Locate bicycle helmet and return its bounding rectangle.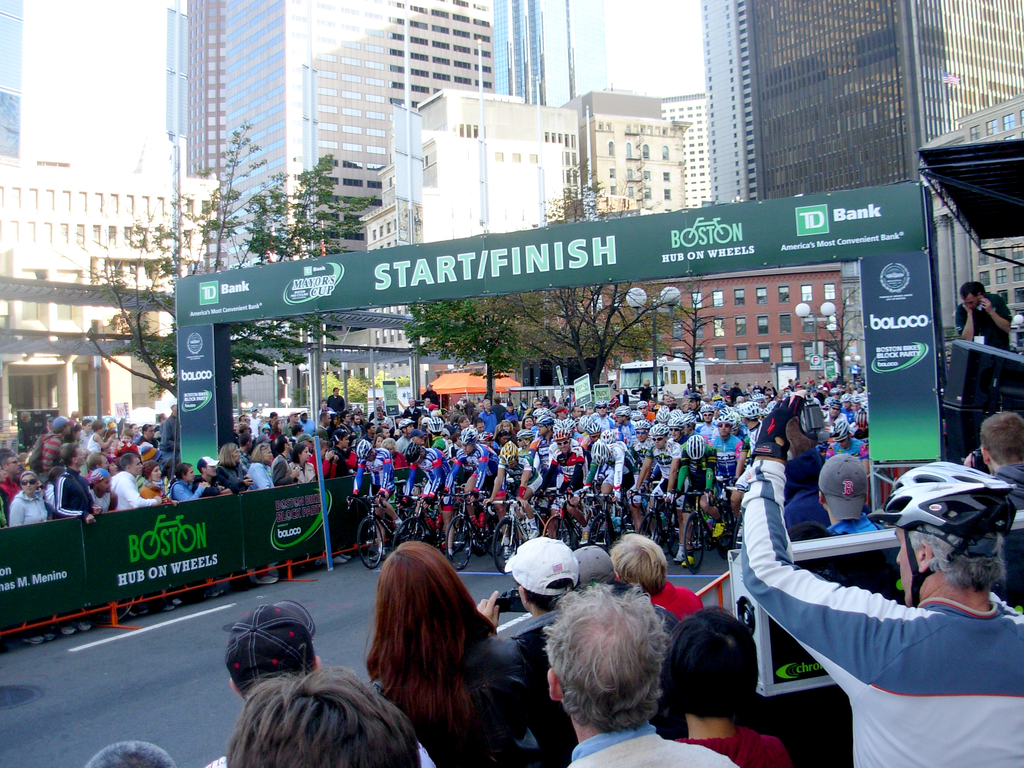
<bbox>635, 401, 646, 409</bbox>.
